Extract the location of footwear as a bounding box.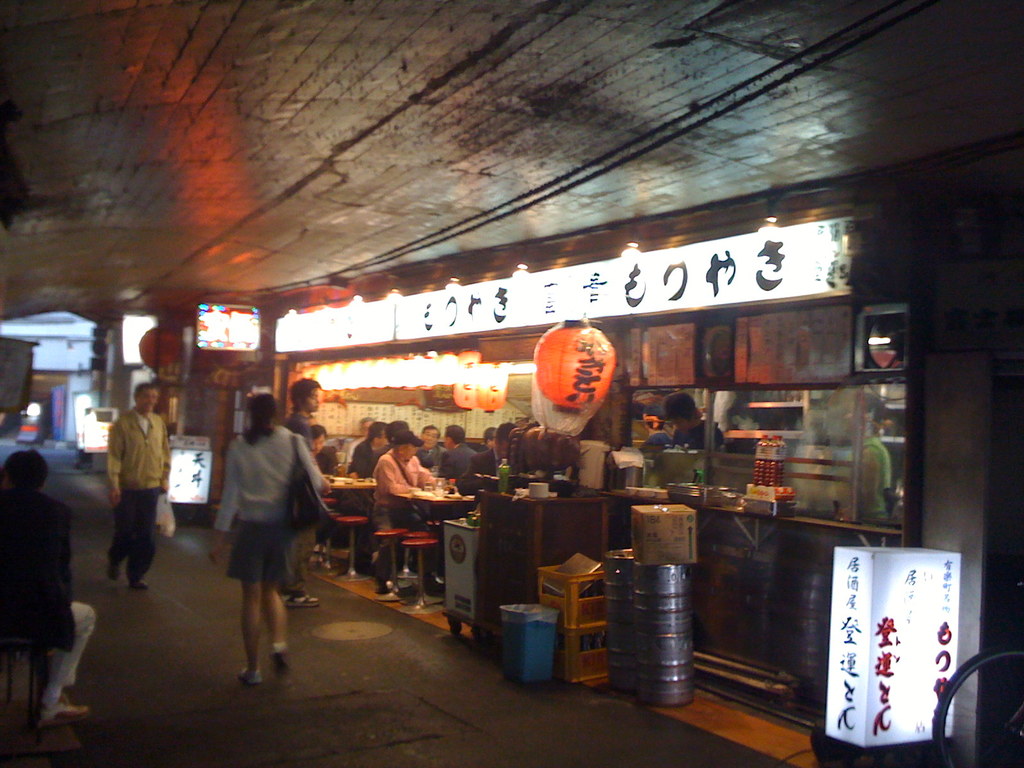
(left=243, top=669, right=259, bottom=684).
